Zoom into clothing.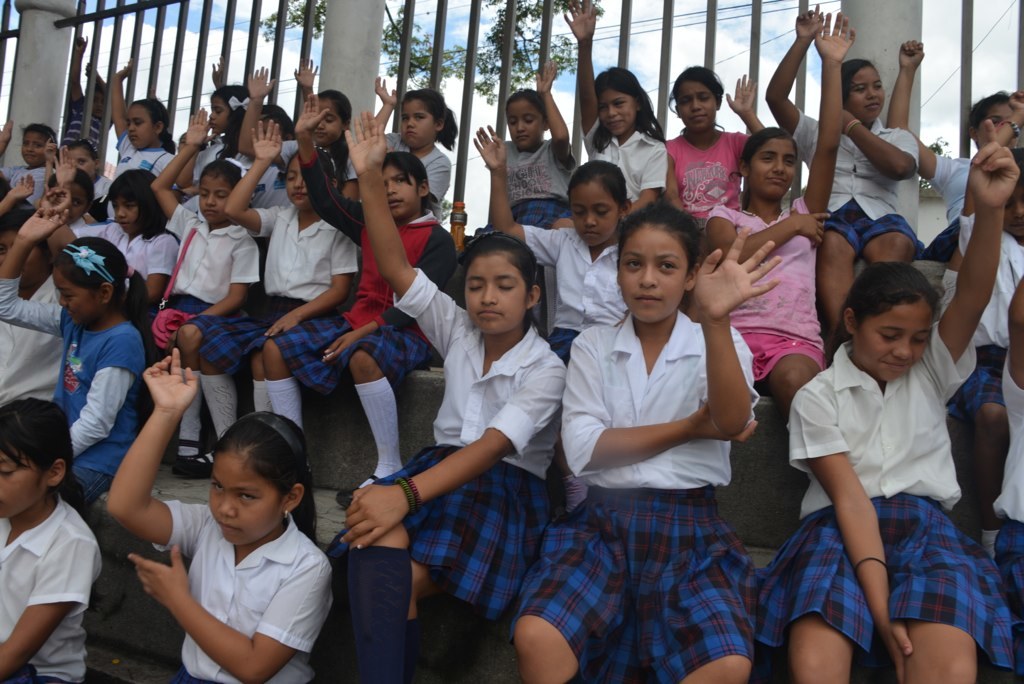
Zoom target: BBox(65, 216, 179, 284).
